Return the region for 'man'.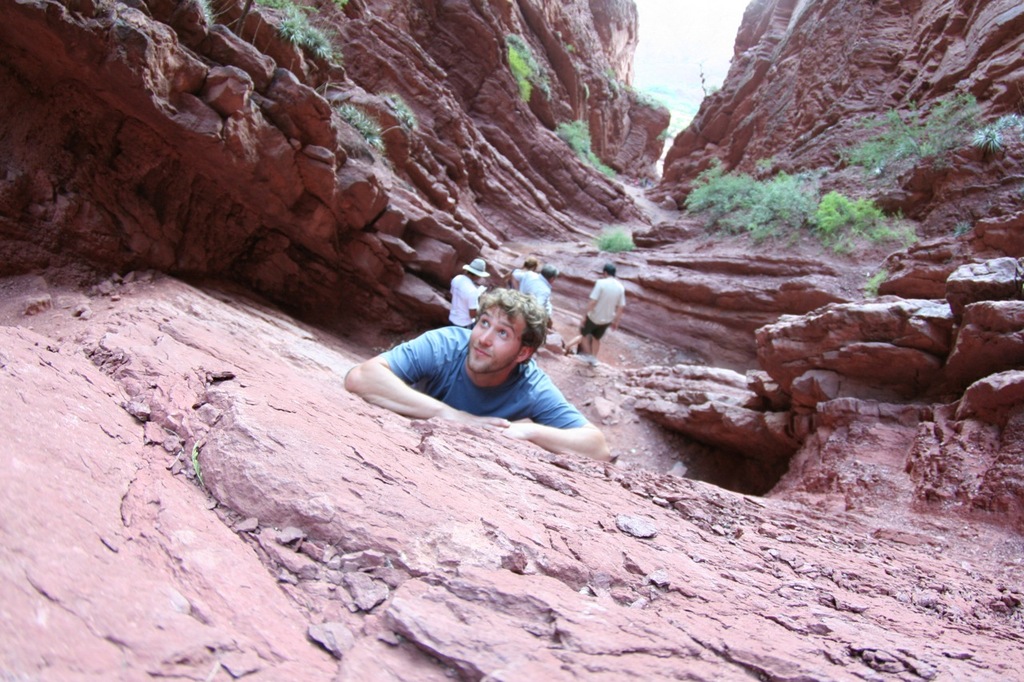
576:262:629:357.
